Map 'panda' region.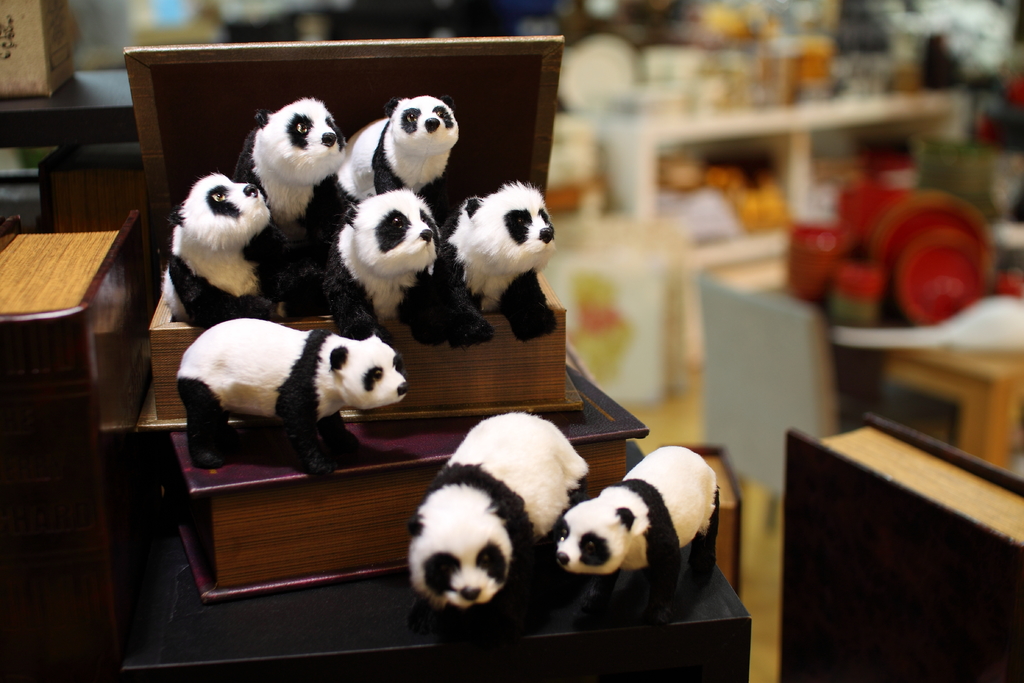
Mapped to (x1=229, y1=95, x2=346, y2=270).
